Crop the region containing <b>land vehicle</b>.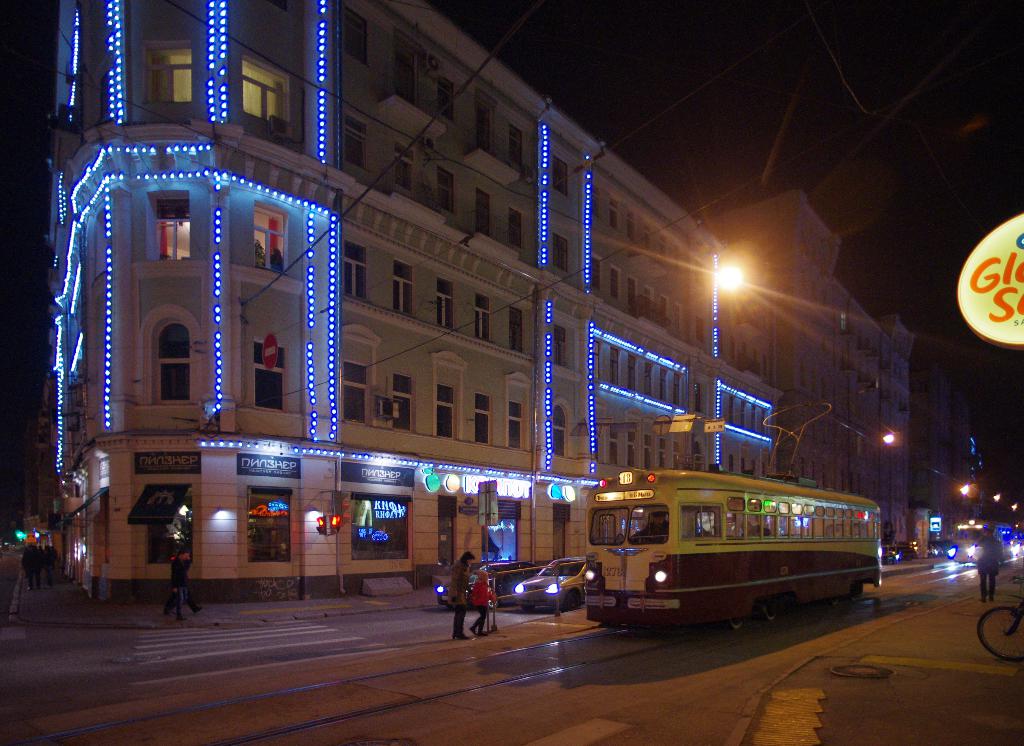
Crop region: bbox=(584, 468, 879, 638).
